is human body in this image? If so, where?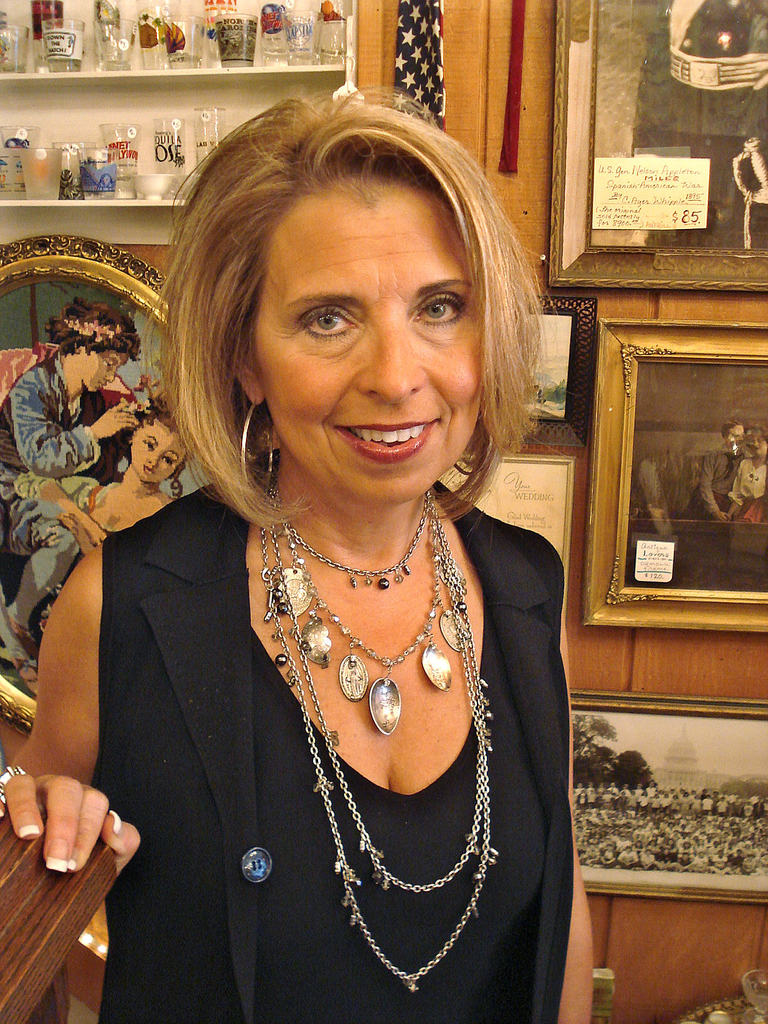
Yes, at [left=0, top=358, right=136, bottom=680].
